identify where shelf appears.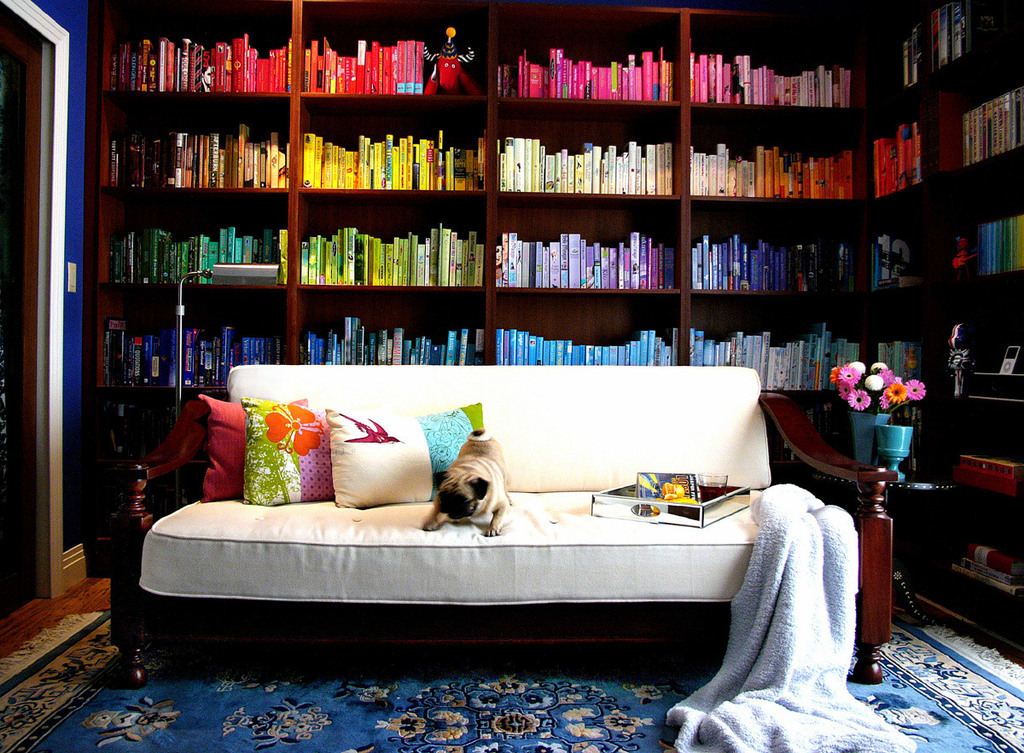
Appears at pyautogui.locateOnScreen(896, 8, 950, 86).
